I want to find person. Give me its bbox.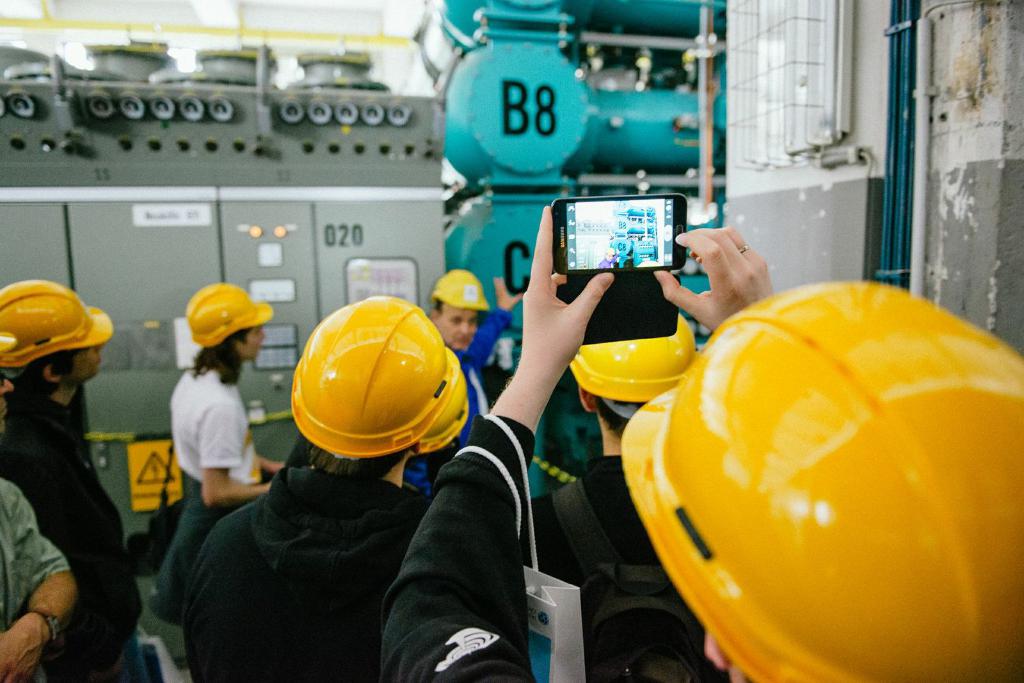
0/478/74/682.
